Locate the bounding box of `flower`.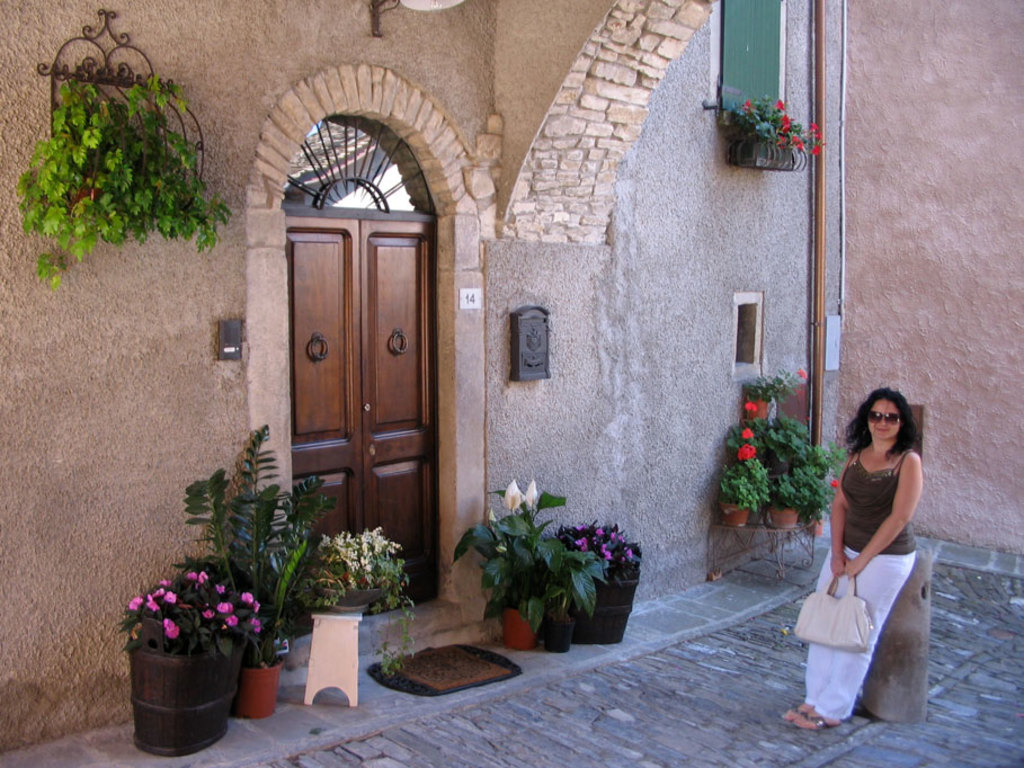
Bounding box: bbox(747, 401, 759, 416).
